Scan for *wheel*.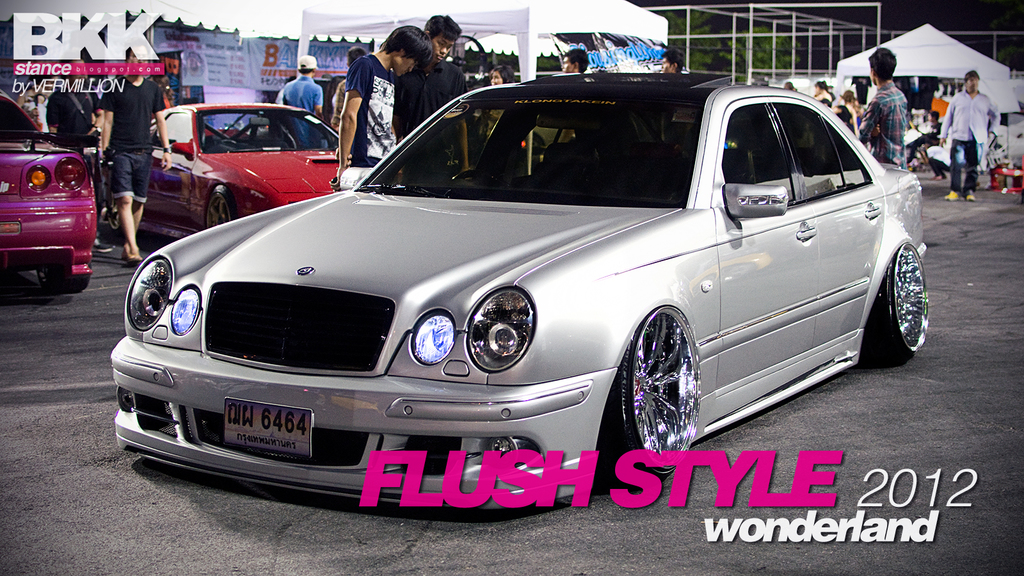
Scan result: [left=206, top=184, right=237, bottom=230].
